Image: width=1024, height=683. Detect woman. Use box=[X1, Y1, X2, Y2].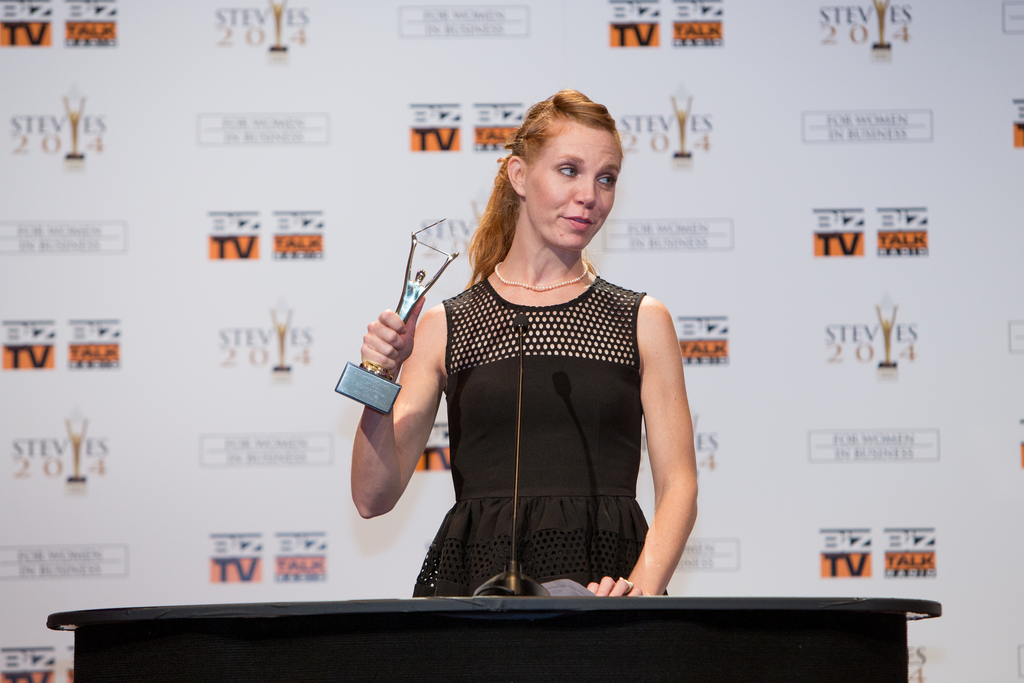
box=[346, 90, 710, 599].
